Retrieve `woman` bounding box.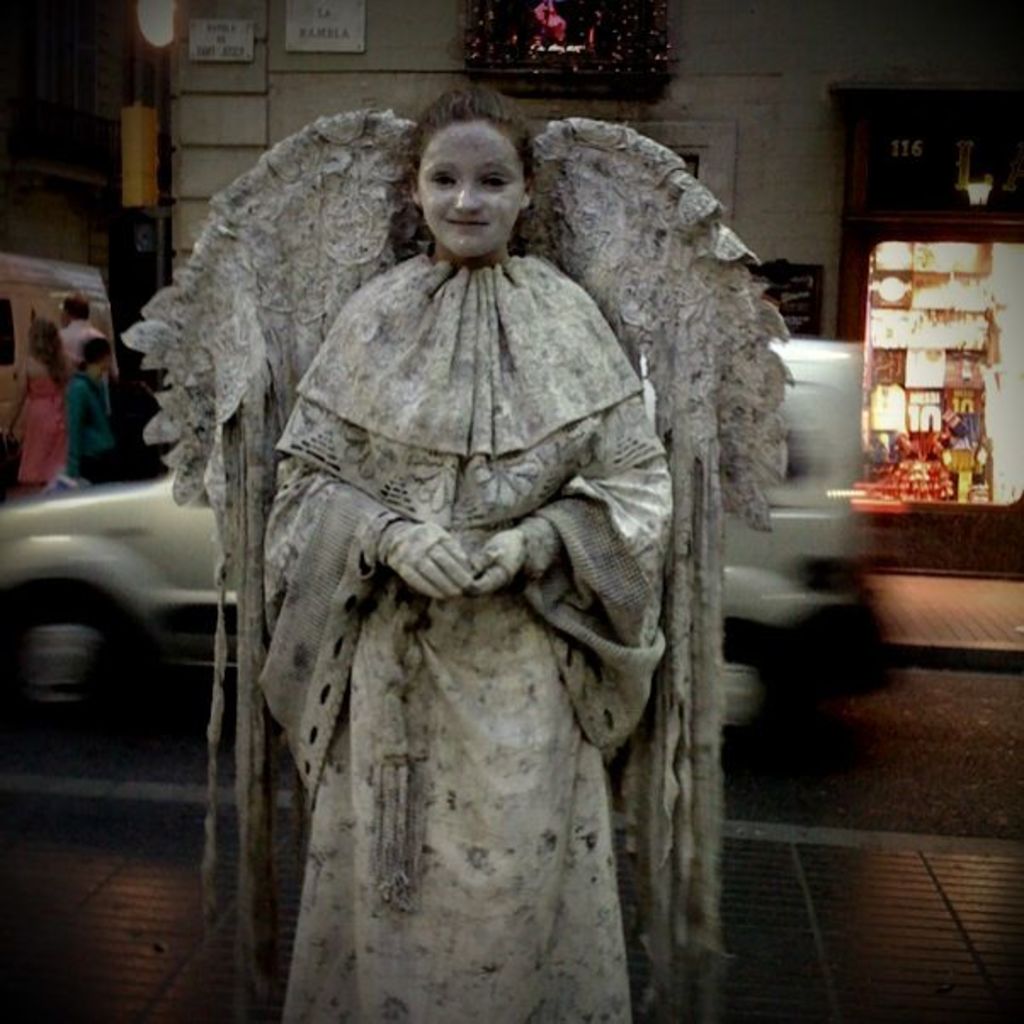
Bounding box: l=61, t=333, r=151, b=486.
